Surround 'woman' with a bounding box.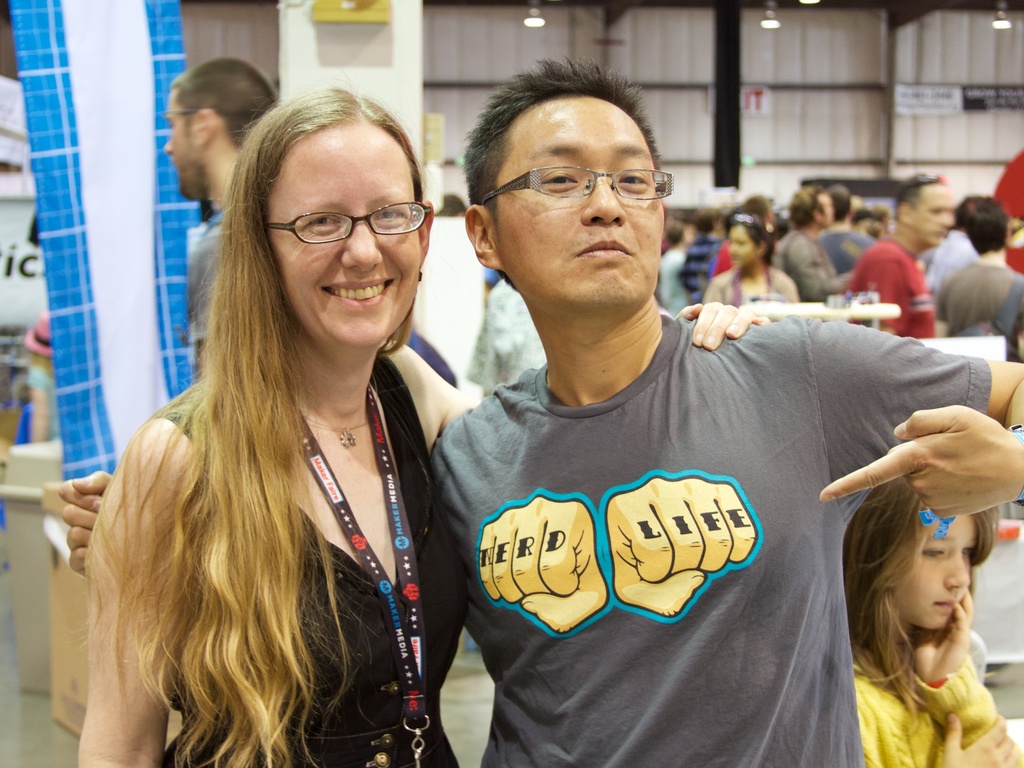
rect(70, 86, 771, 767).
